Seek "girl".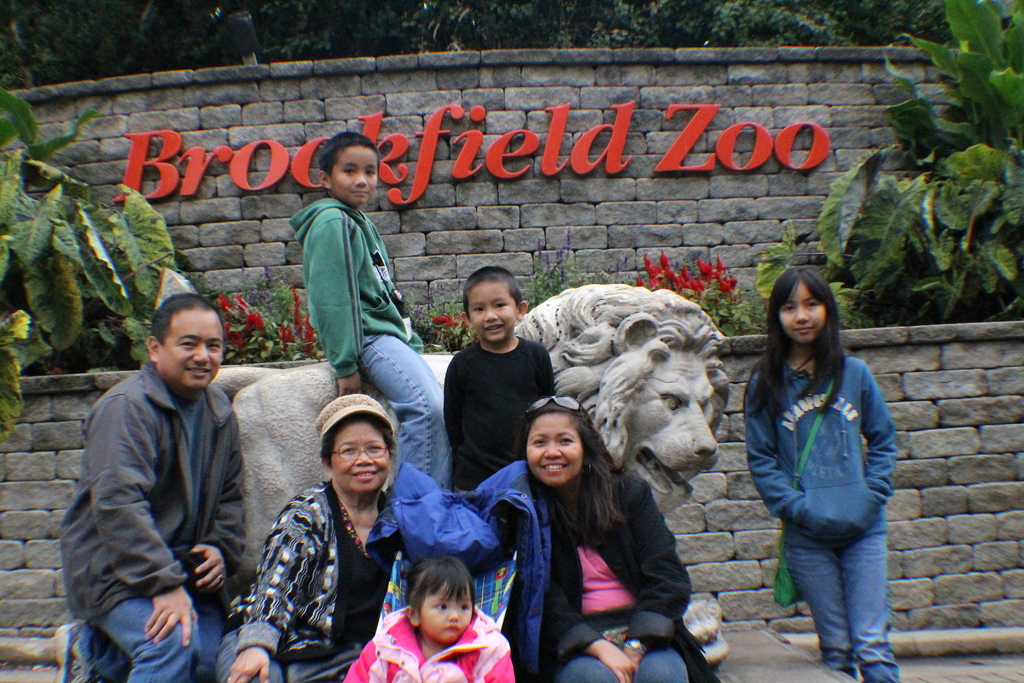
344/552/516/682.
